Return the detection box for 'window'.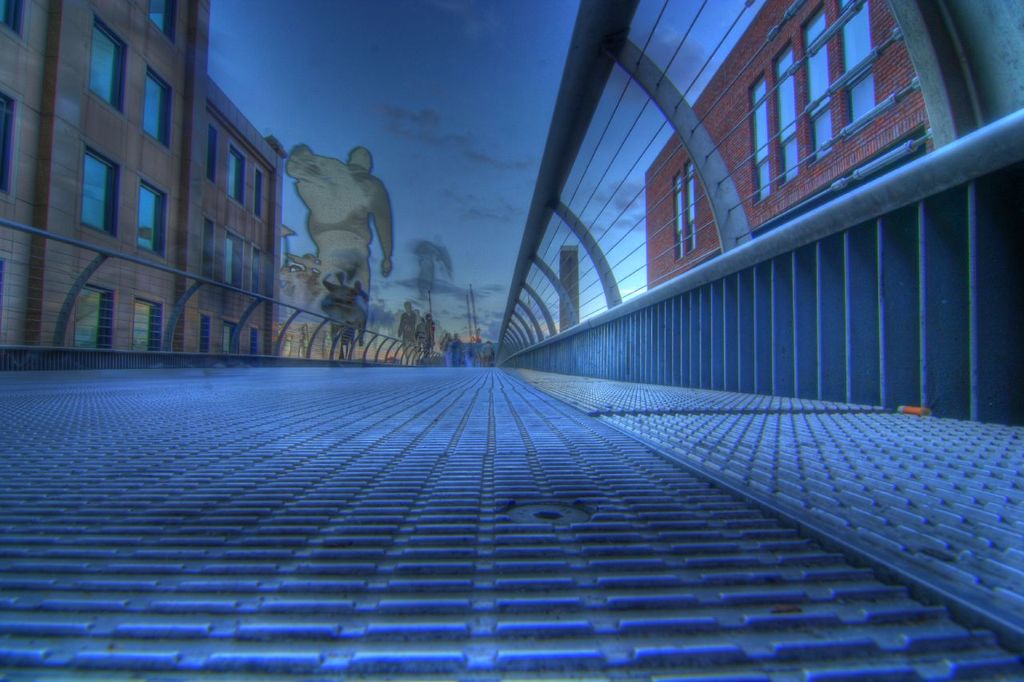
region(830, 0, 876, 131).
